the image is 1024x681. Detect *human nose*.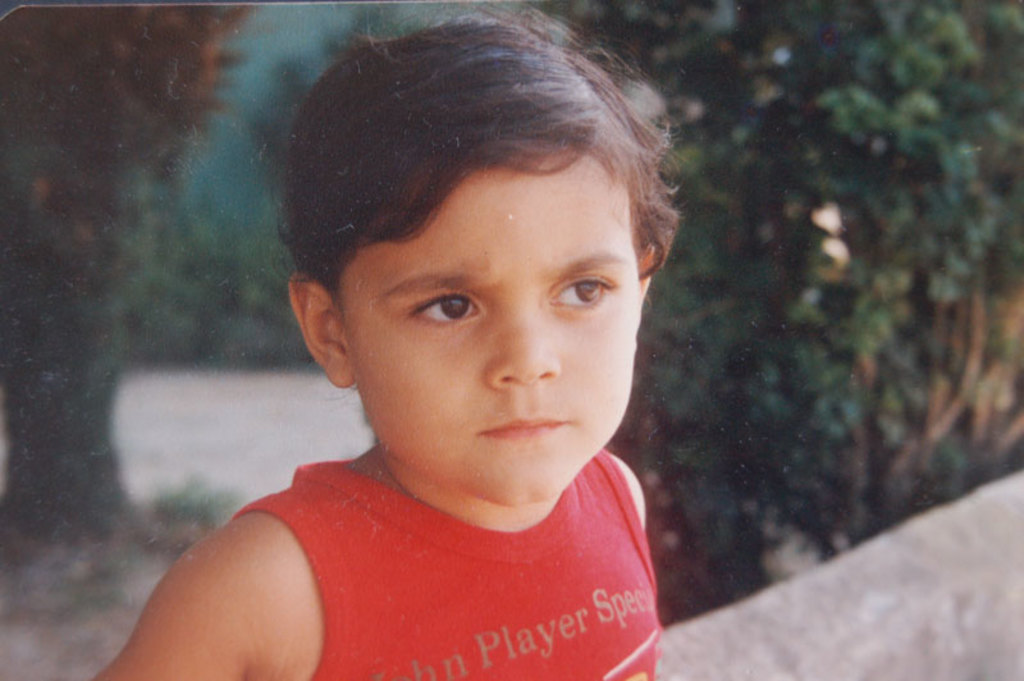
Detection: detection(489, 308, 559, 393).
